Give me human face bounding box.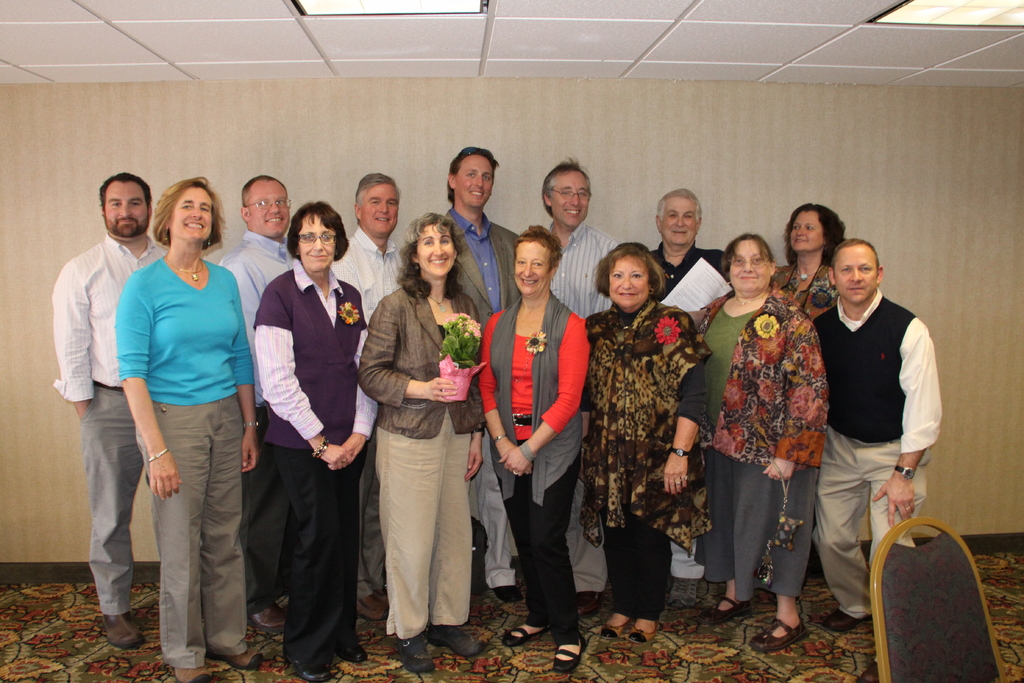
247, 181, 292, 233.
